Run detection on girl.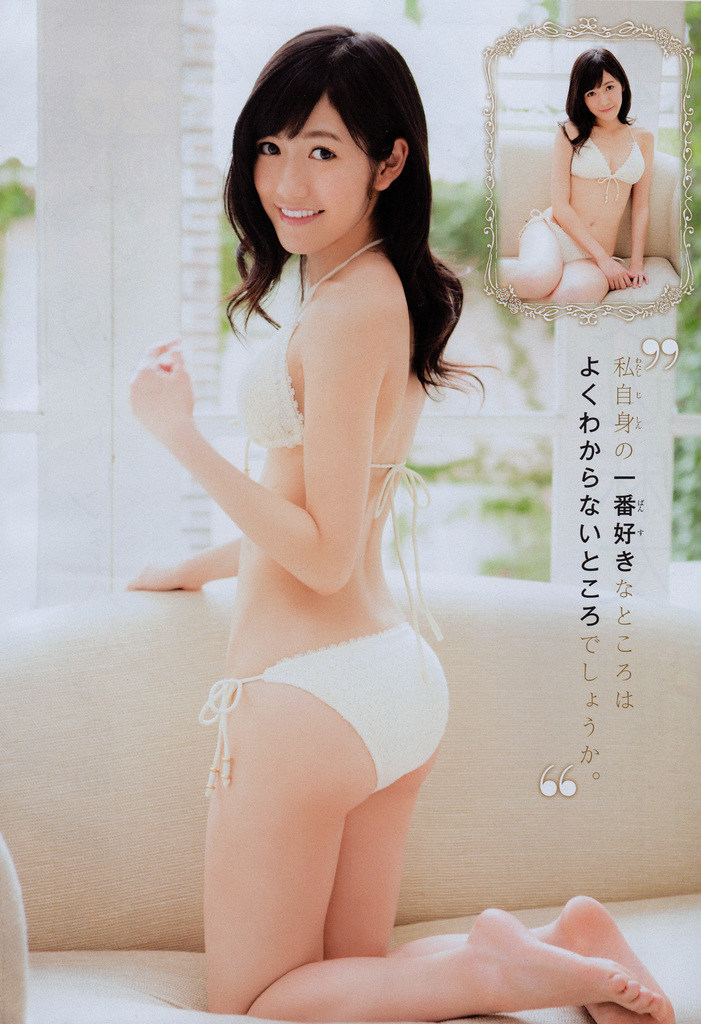
Result: (499,48,655,312).
